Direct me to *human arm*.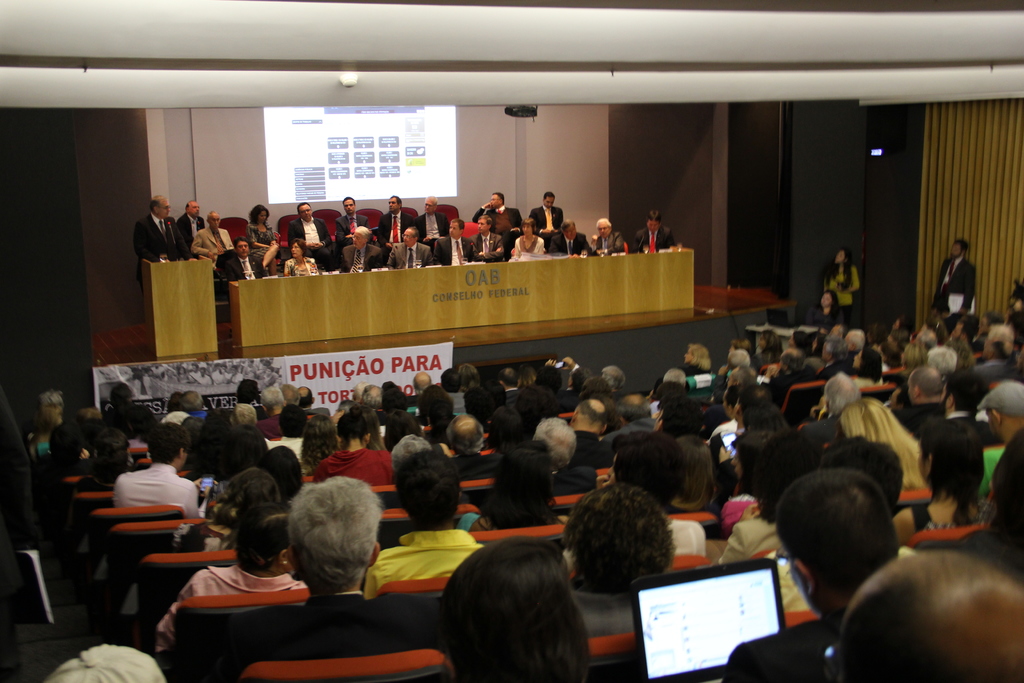
Direction: rect(246, 223, 269, 249).
